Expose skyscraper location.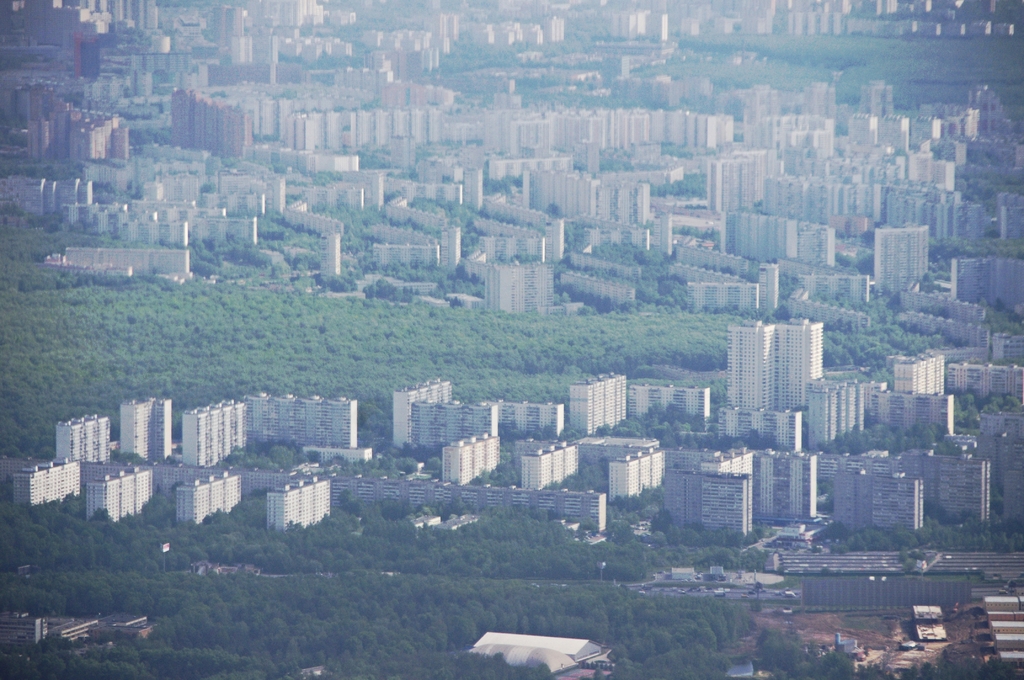
Exposed at box(438, 433, 498, 483).
